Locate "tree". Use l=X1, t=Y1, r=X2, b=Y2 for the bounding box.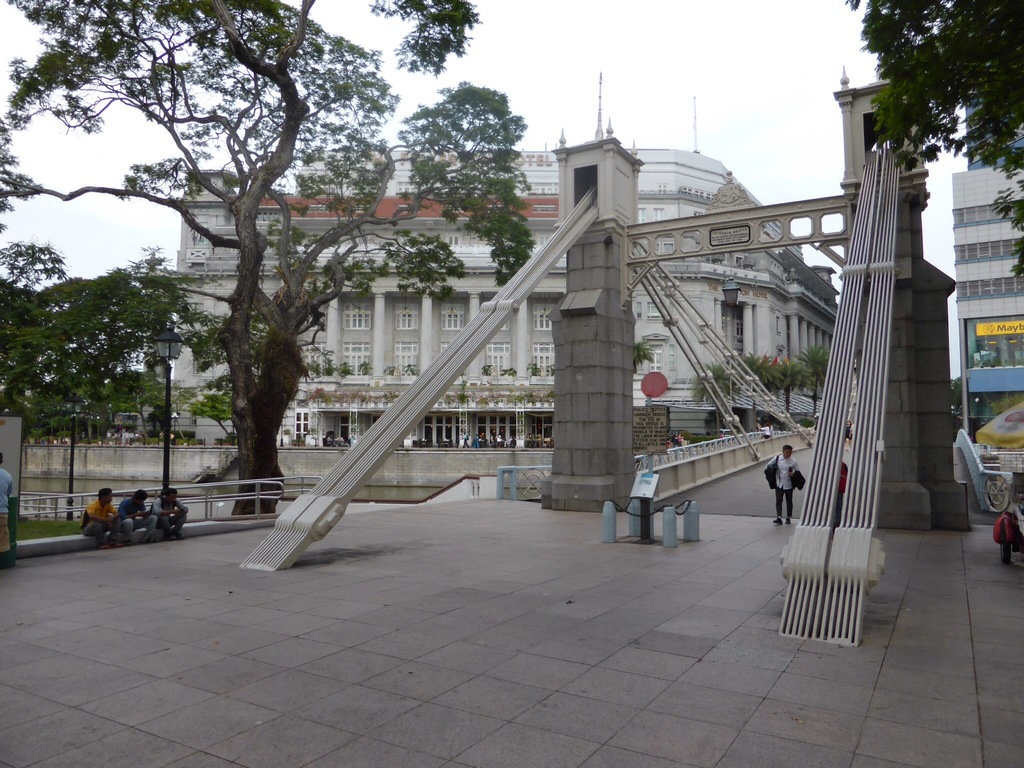
l=736, t=355, r=772, b=415.
